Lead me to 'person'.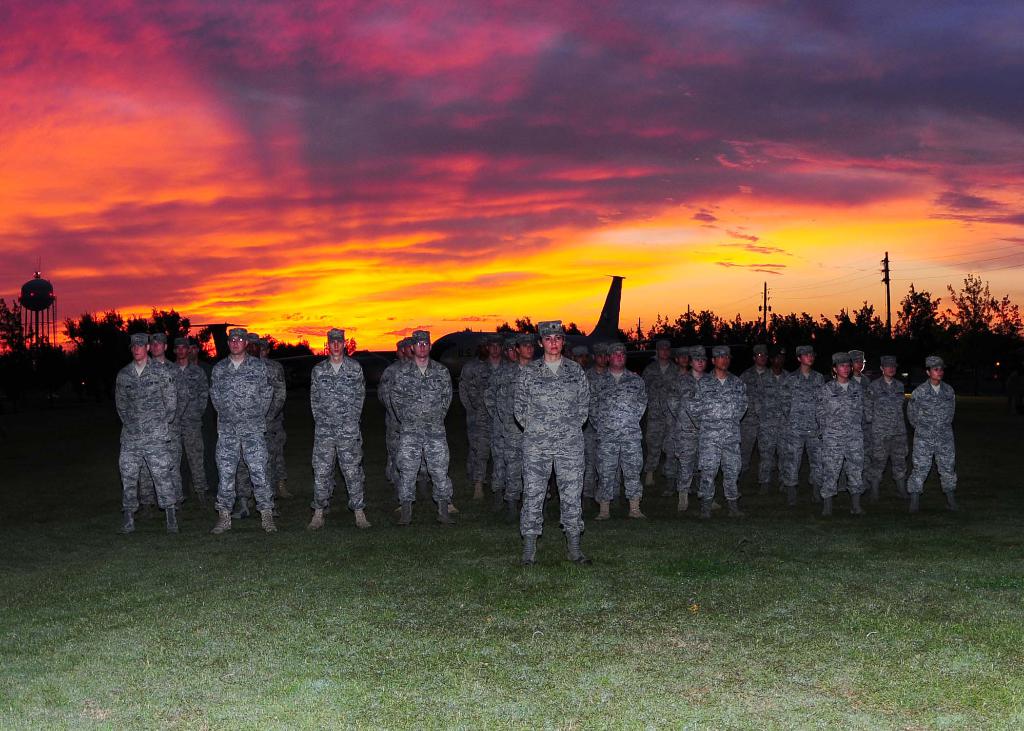
Lead to 650/326/681/496.
